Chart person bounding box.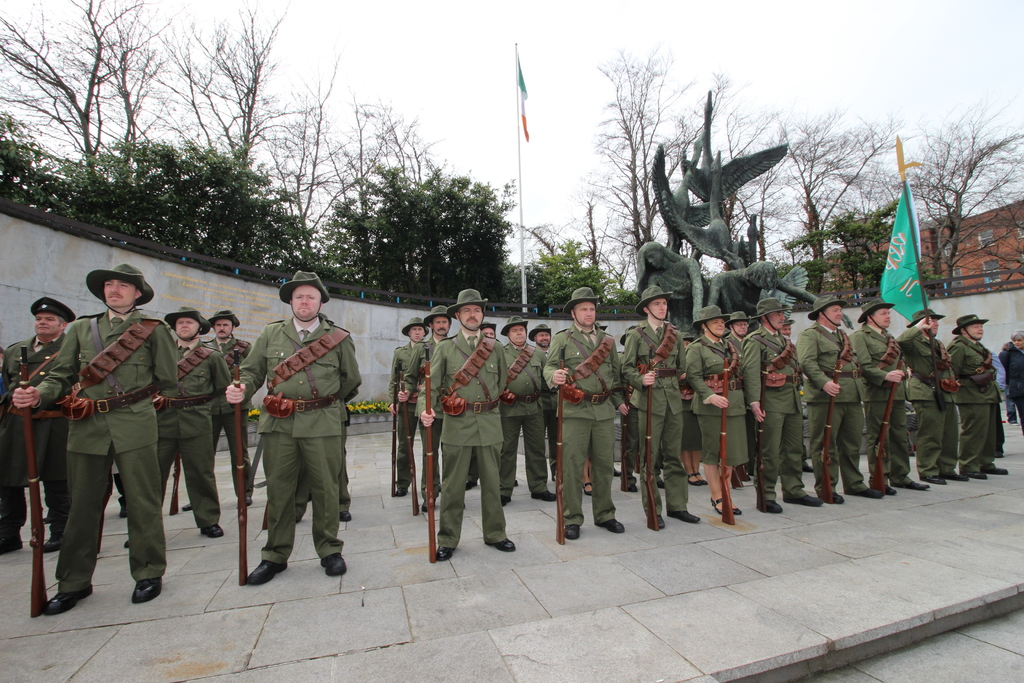
Charted: [0, 295, 79, 562].
